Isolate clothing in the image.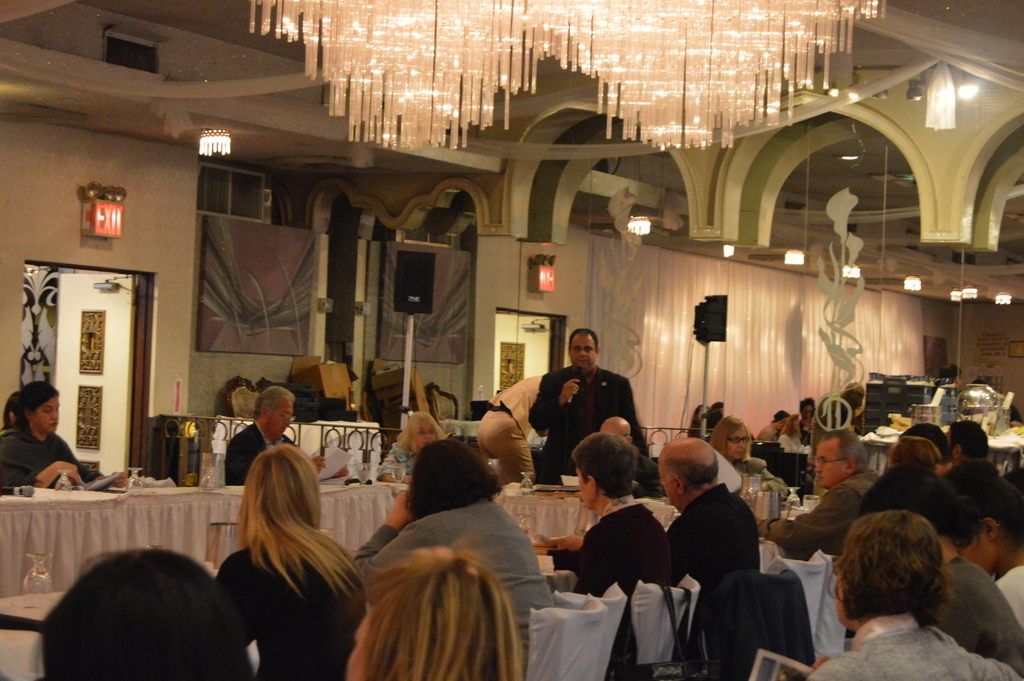
Isolated region: (995,566,1023,627).
